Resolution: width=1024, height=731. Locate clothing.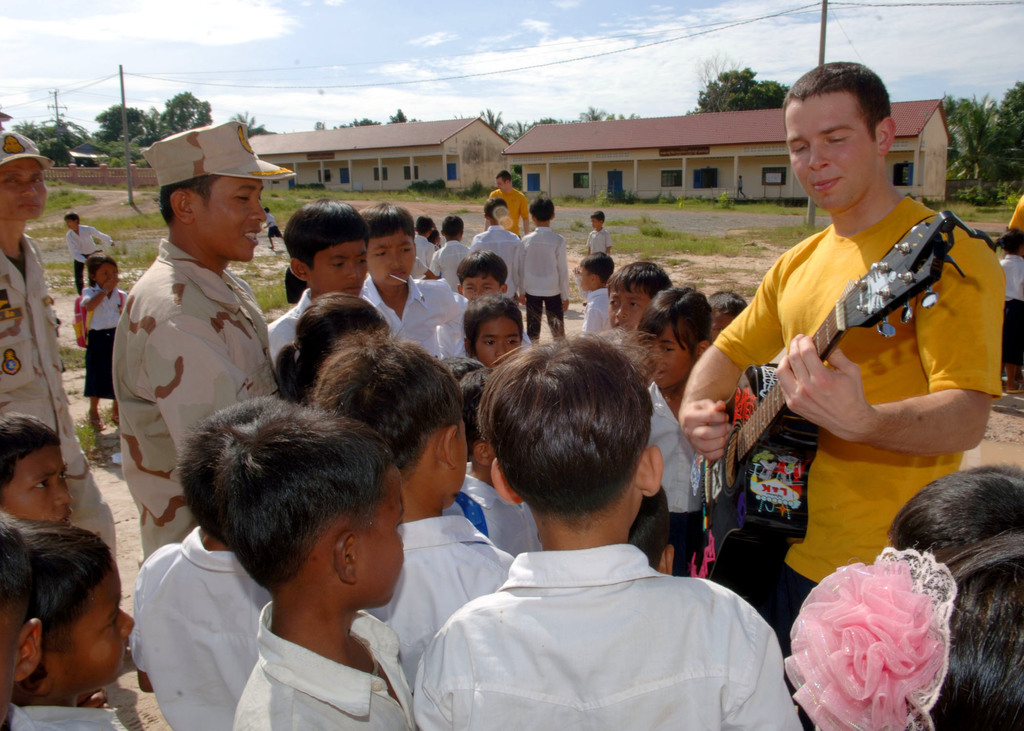
left=413, top=236, right=435, bottom=267.
